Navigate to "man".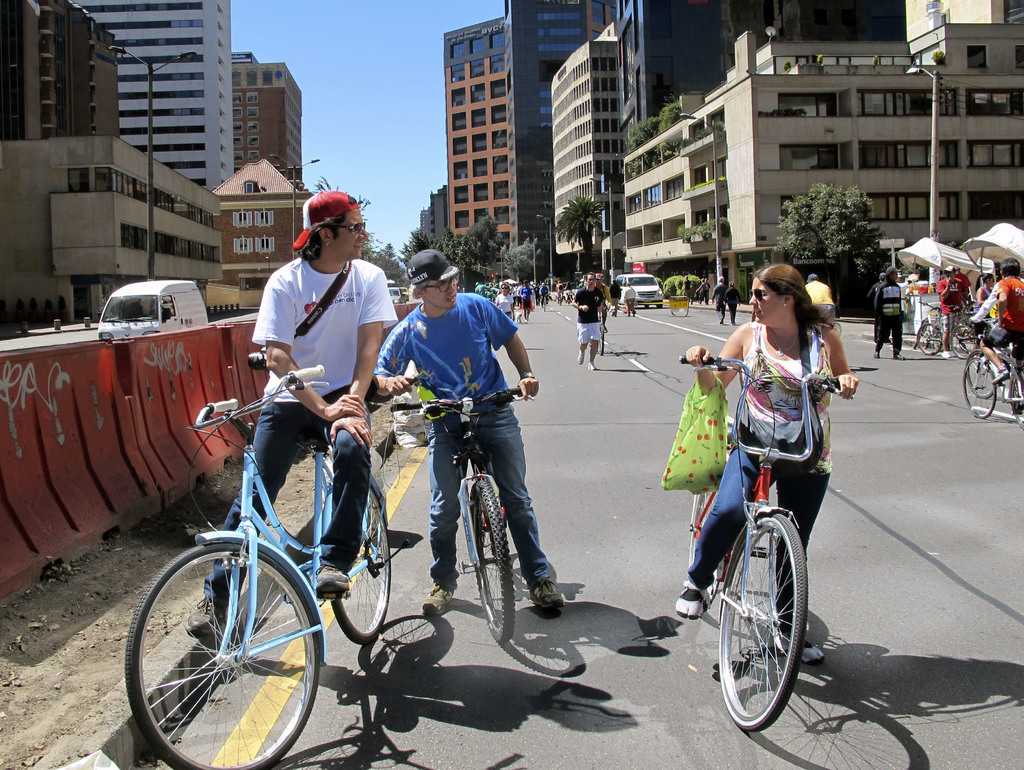
Navigation target: detection(537, 280, 548, 303).
